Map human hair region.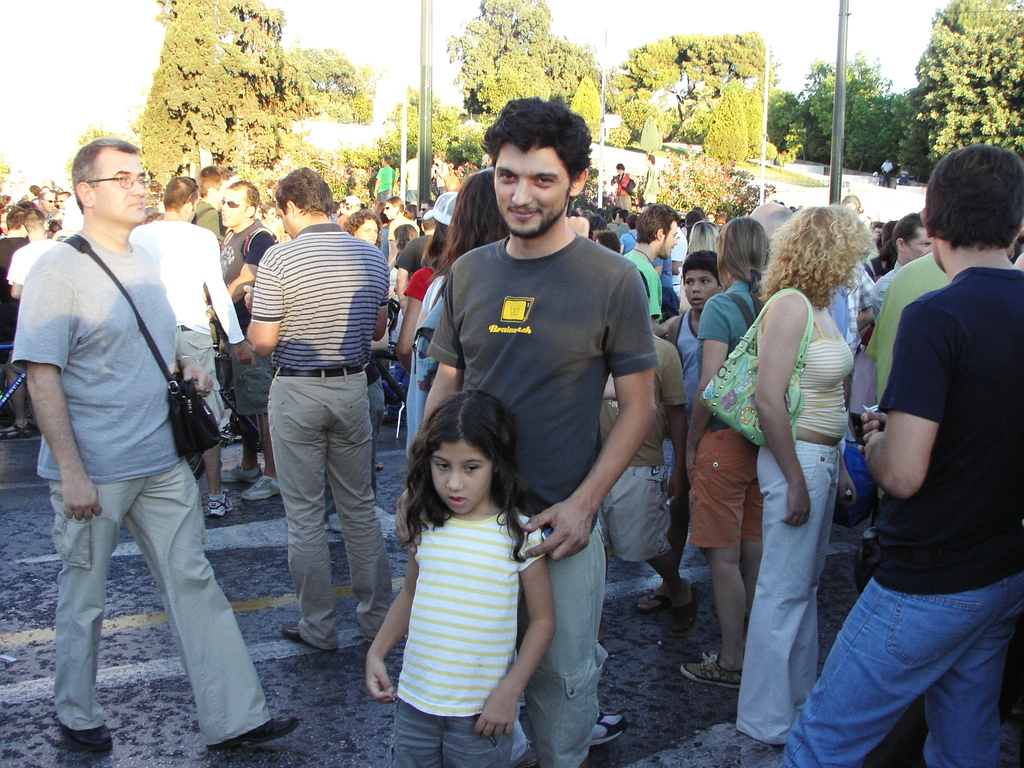
Mapped to 20,206,50,227.
